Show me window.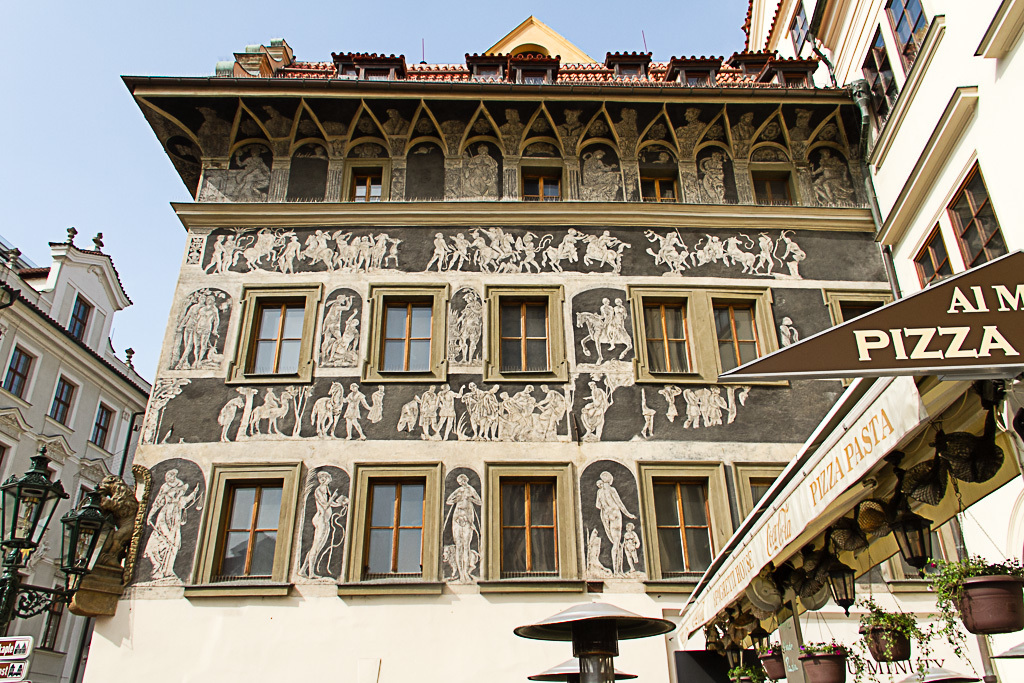
window is here: bbox=[178, 465, 295, 589].
